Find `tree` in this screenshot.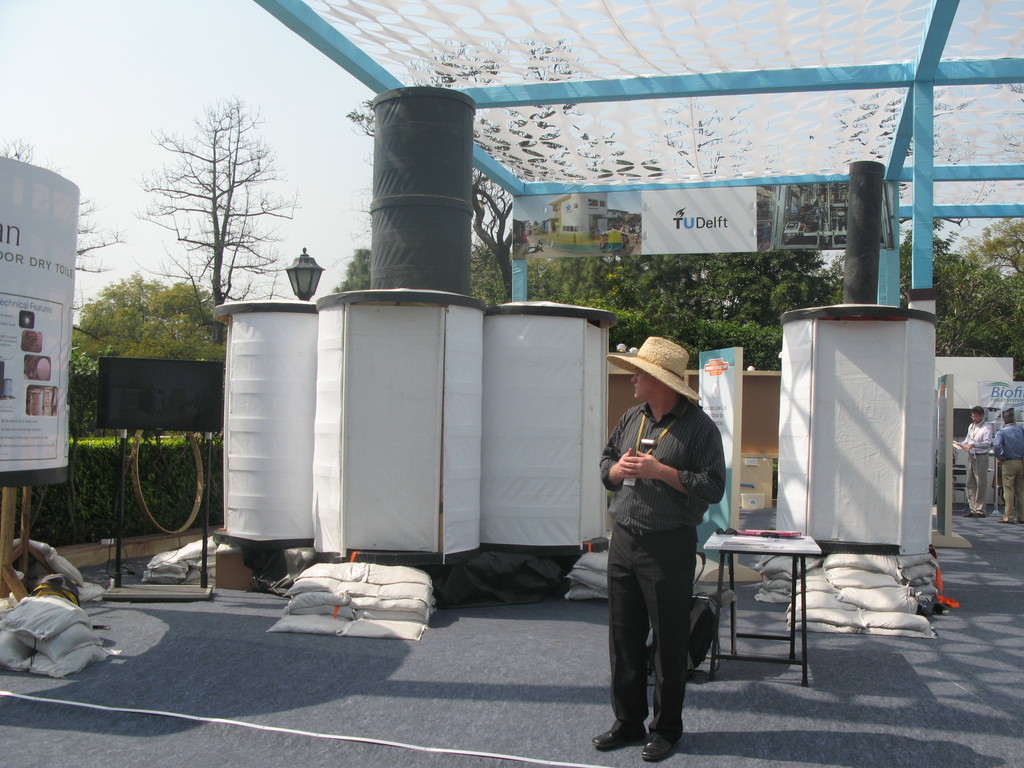
The bounding box for `tree` is (67, 266, 238, 381).
